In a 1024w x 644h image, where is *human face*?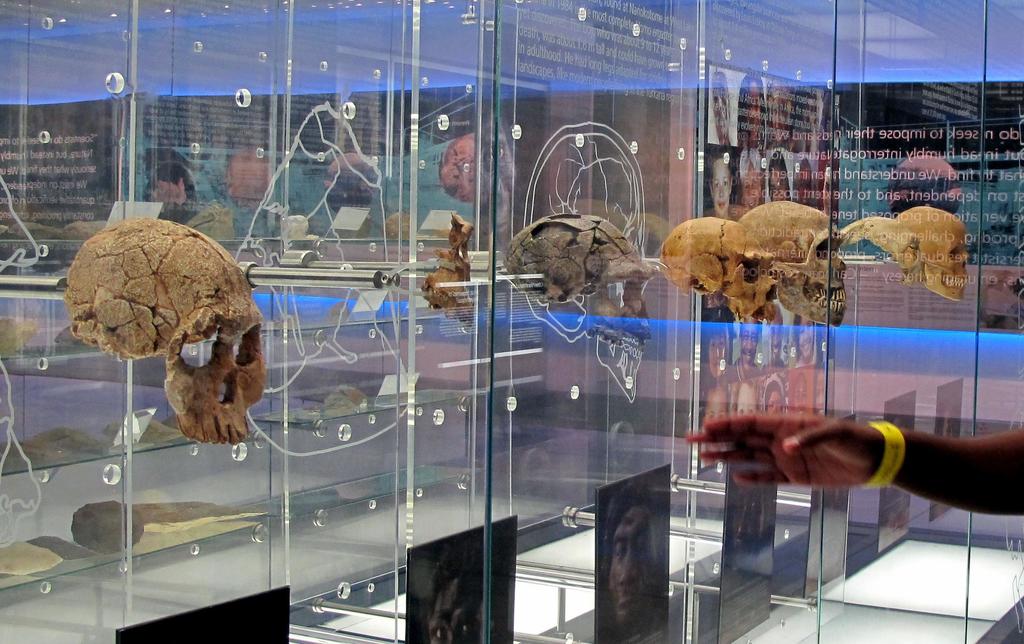
locate(771, 327, 783, 365).
